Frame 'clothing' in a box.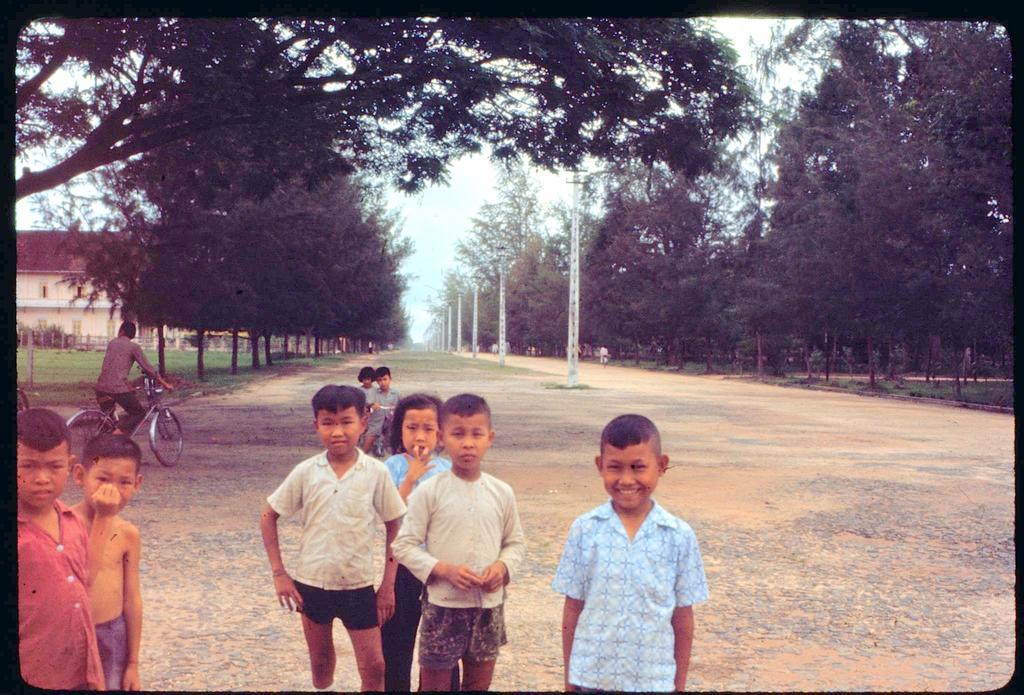
(383, 462, 528, 671).
